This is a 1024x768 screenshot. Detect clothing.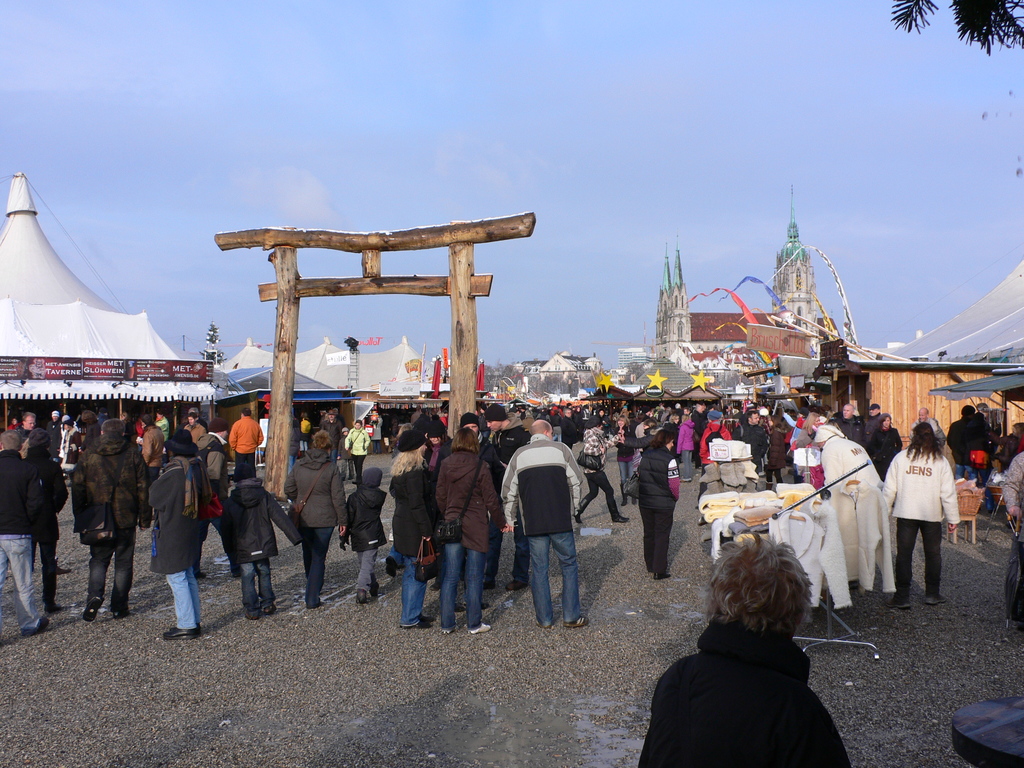
24:450:65:609.
